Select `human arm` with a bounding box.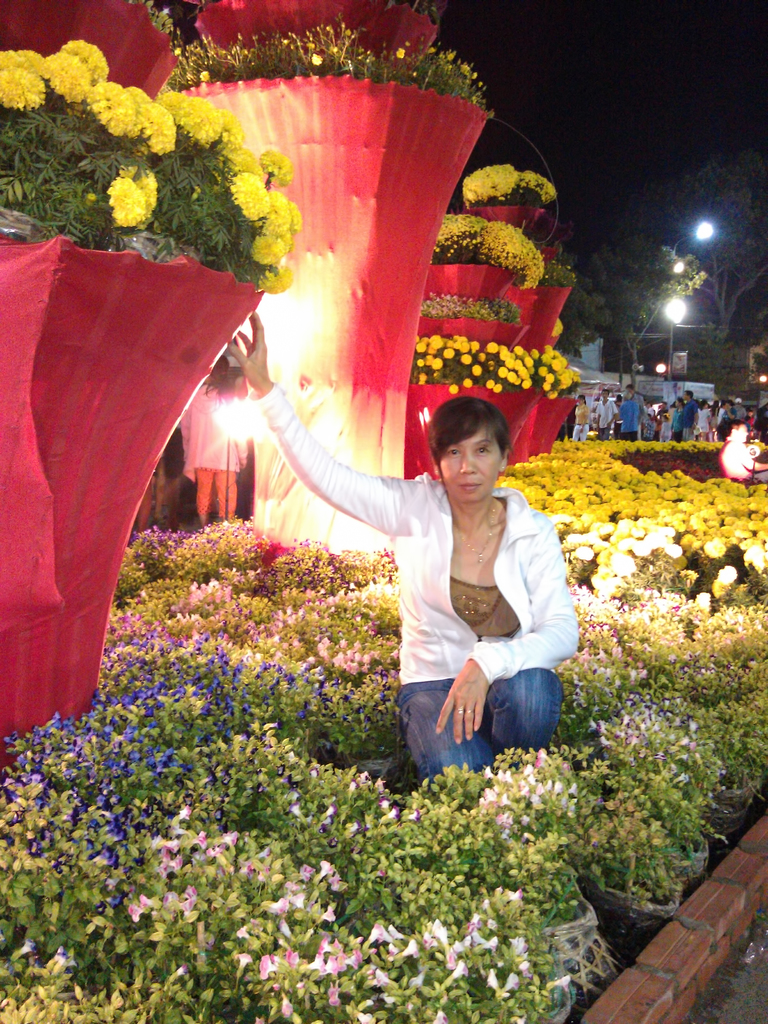
box(424, 511, 579, 739).
